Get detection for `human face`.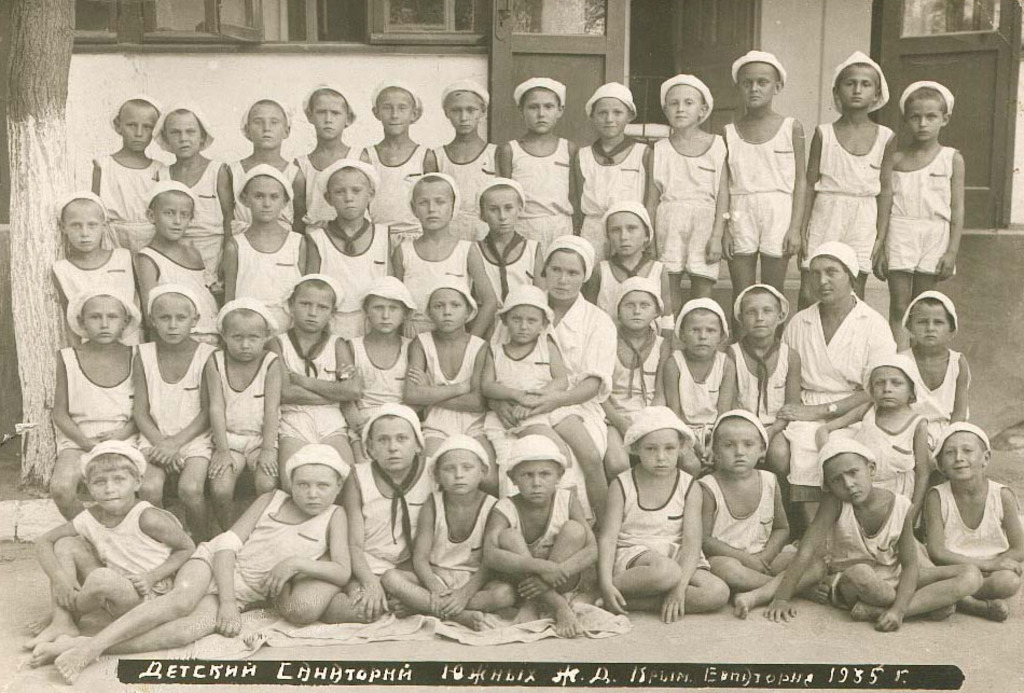
Detection: <box>375,93,413,133</box>.
